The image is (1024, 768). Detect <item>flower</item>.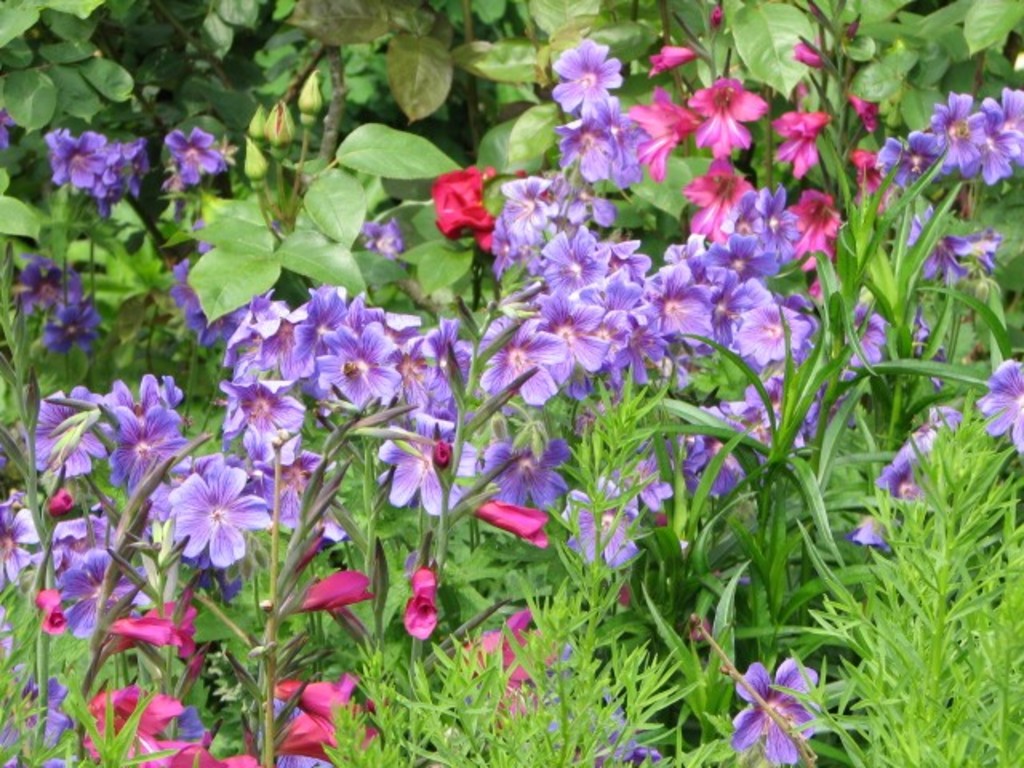
Detection: 771:107:824:173.
